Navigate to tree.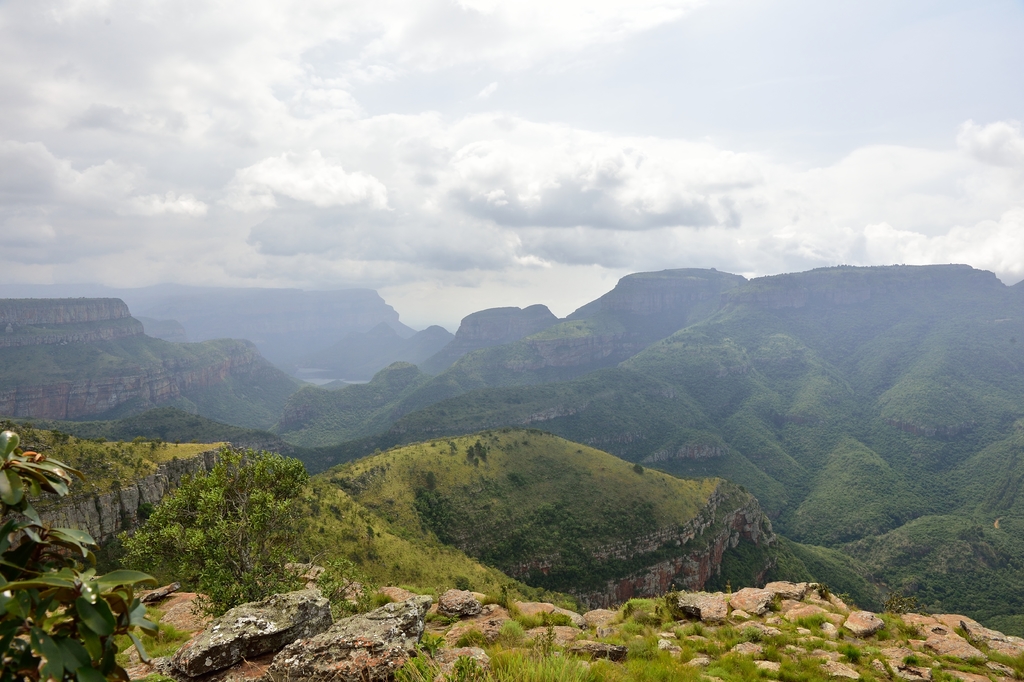
Navigation target: left=113, top=435, right=360, bottom=616.
